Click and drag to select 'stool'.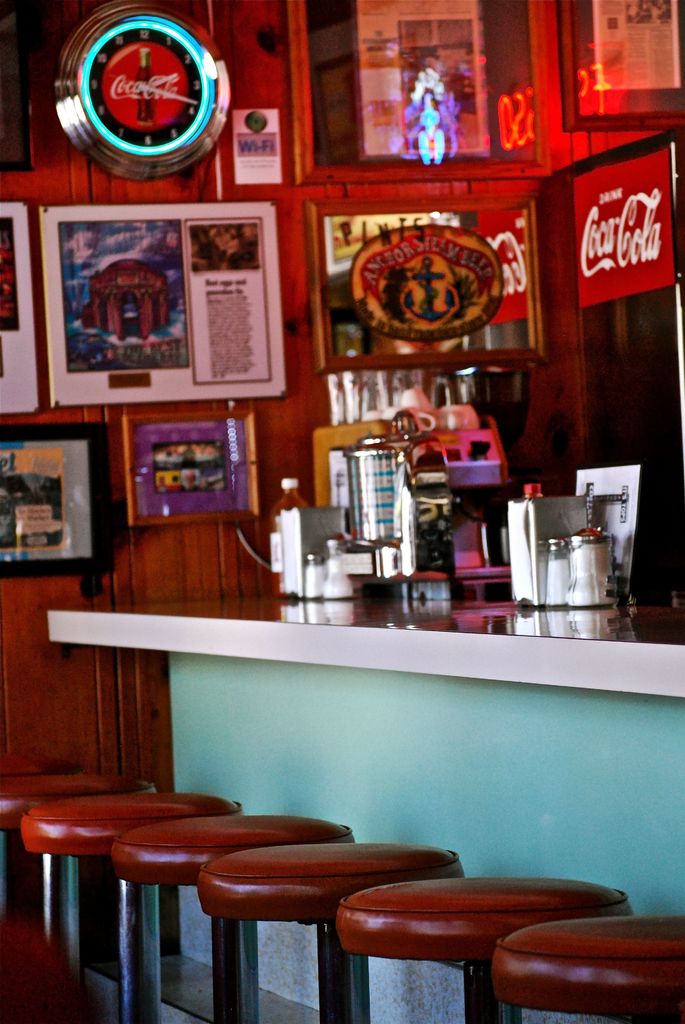
Selection: box=[499, 912, 684, 1019].
